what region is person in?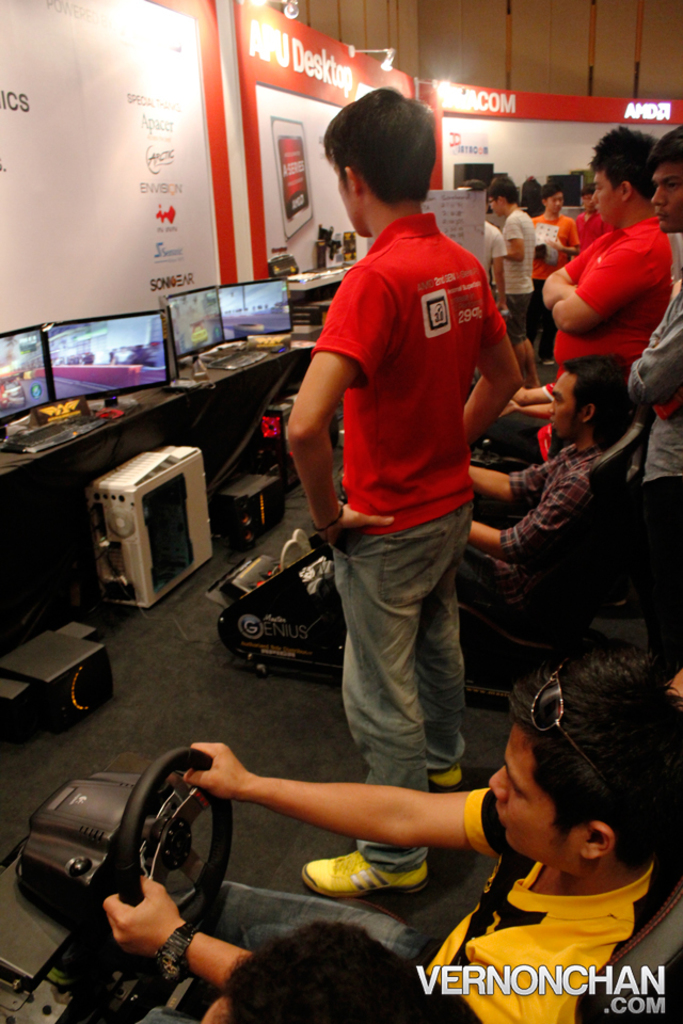
<region>274, 86, 526, 845</region>.
